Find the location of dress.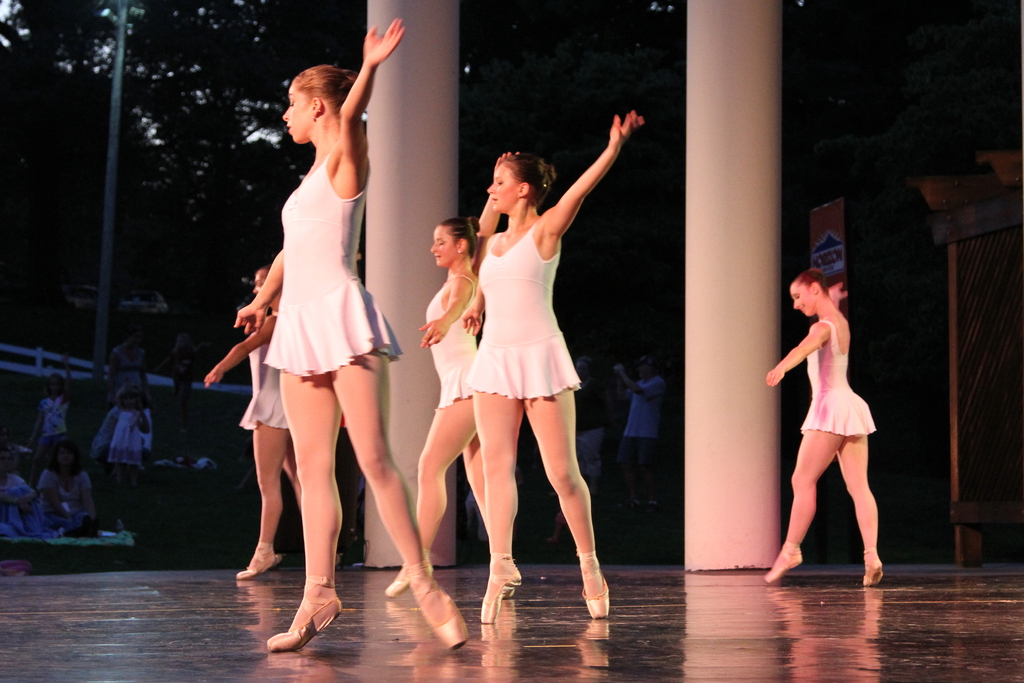
Location: select_region(241, 352, 290, 429).
